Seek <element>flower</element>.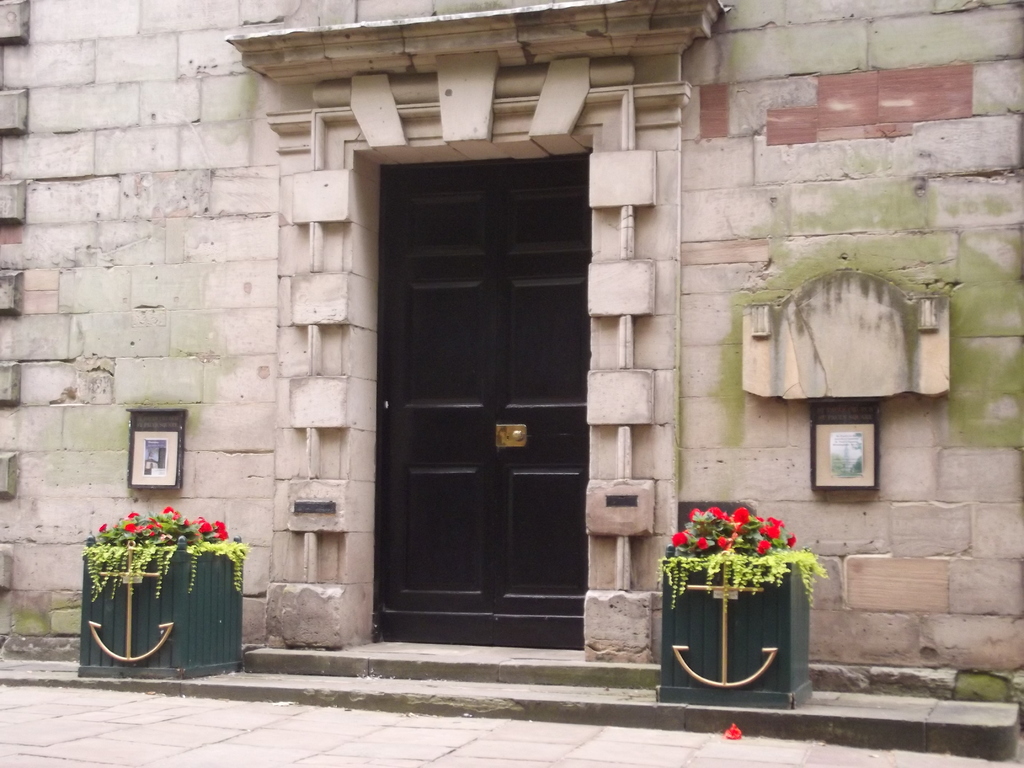
detection(727, 719, 743, 745).
